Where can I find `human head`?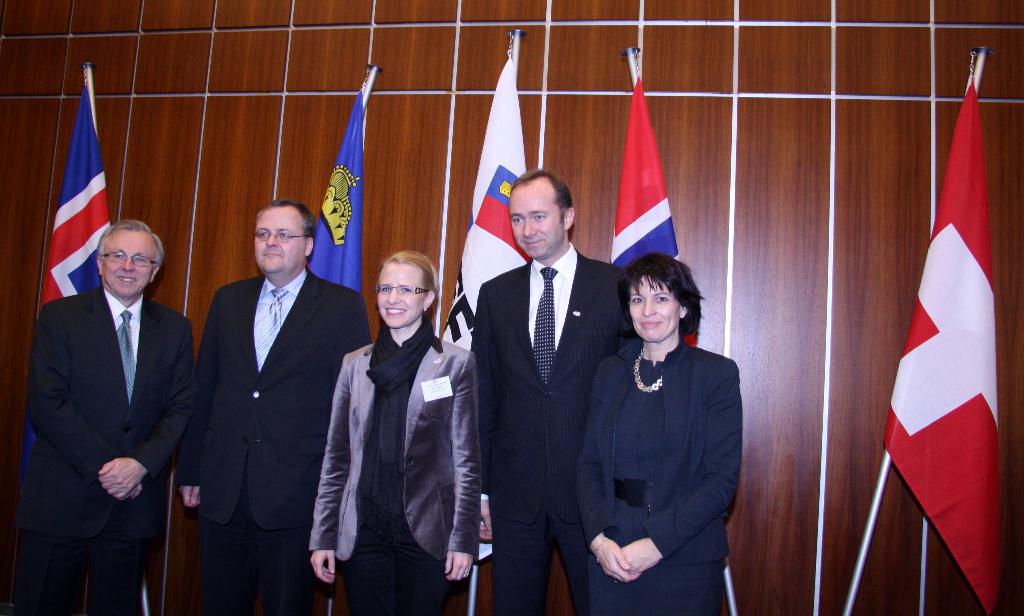
You can find it at {"x1": 625, "y1": 250, "x2": 696, "y2": 339}.
